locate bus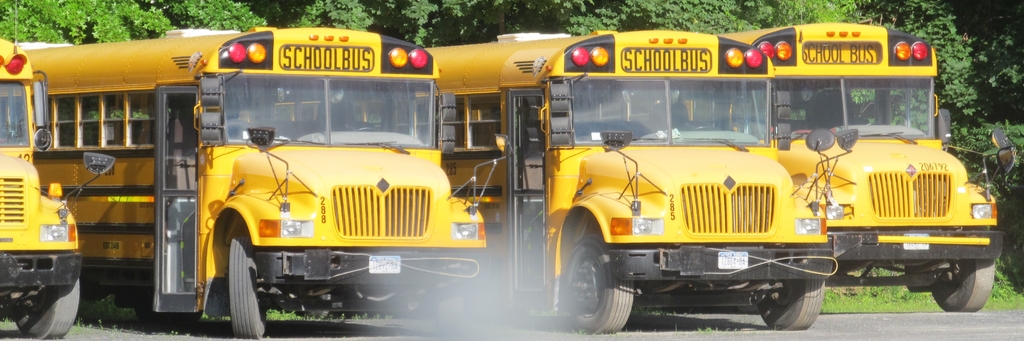
[x1=0, y1=38, x2=123, y2=337]
